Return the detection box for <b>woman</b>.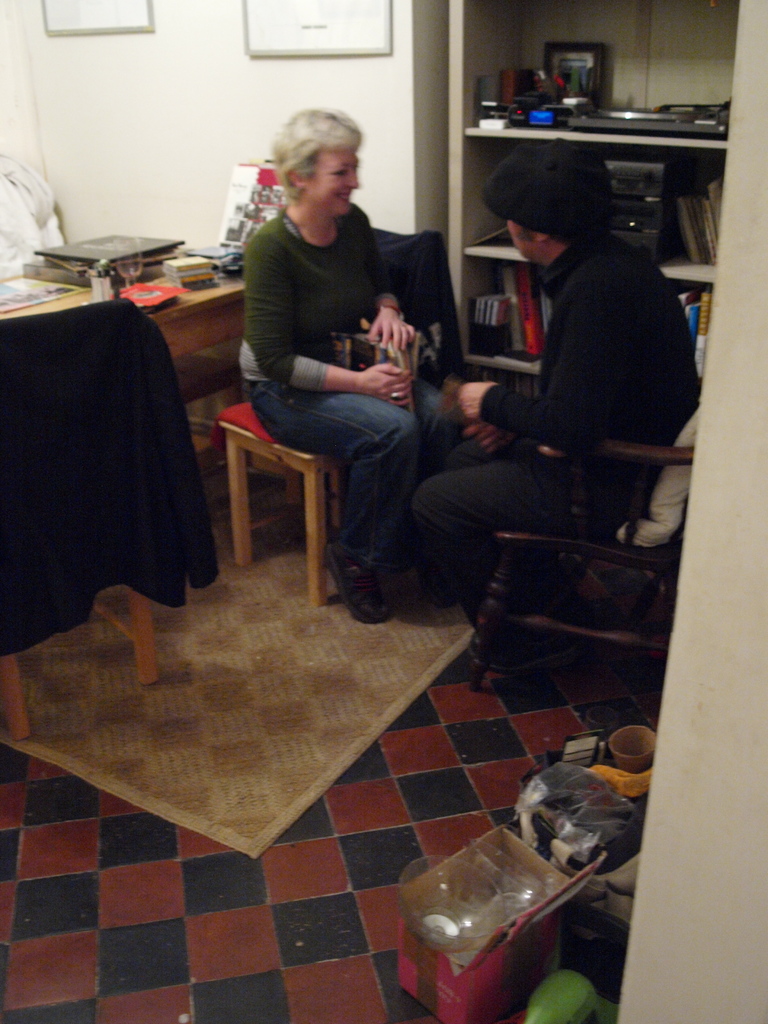
l=234, t=98, r=461, b=617.
